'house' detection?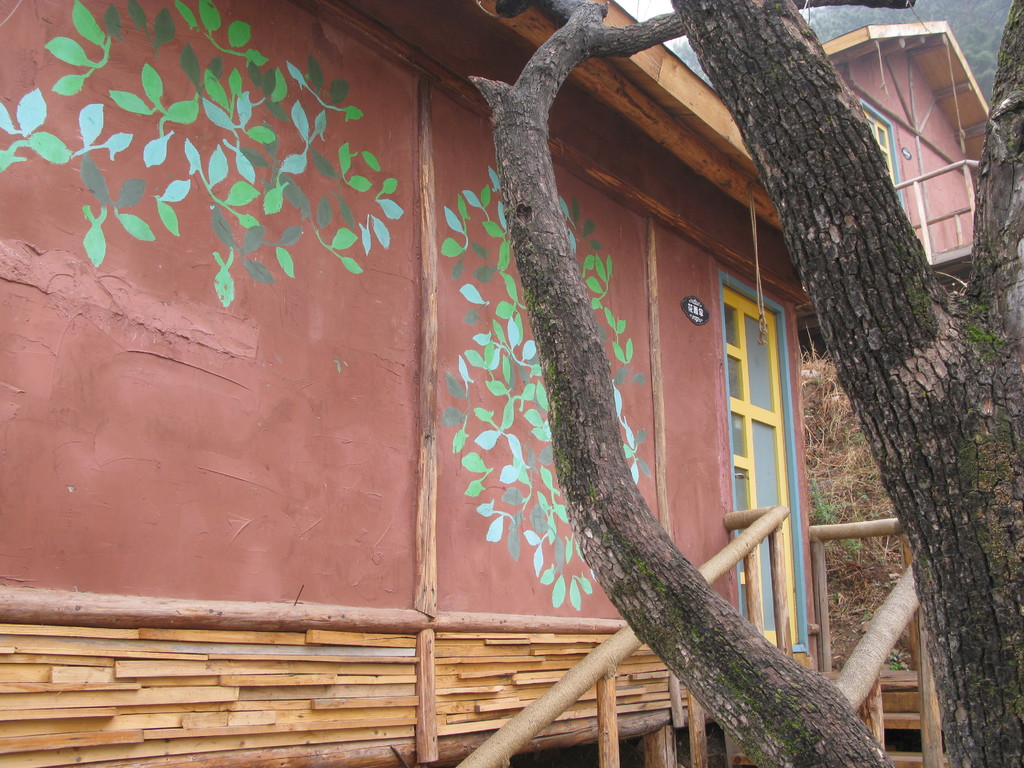
x1=42, y1=42, x2=1006, y2=748
